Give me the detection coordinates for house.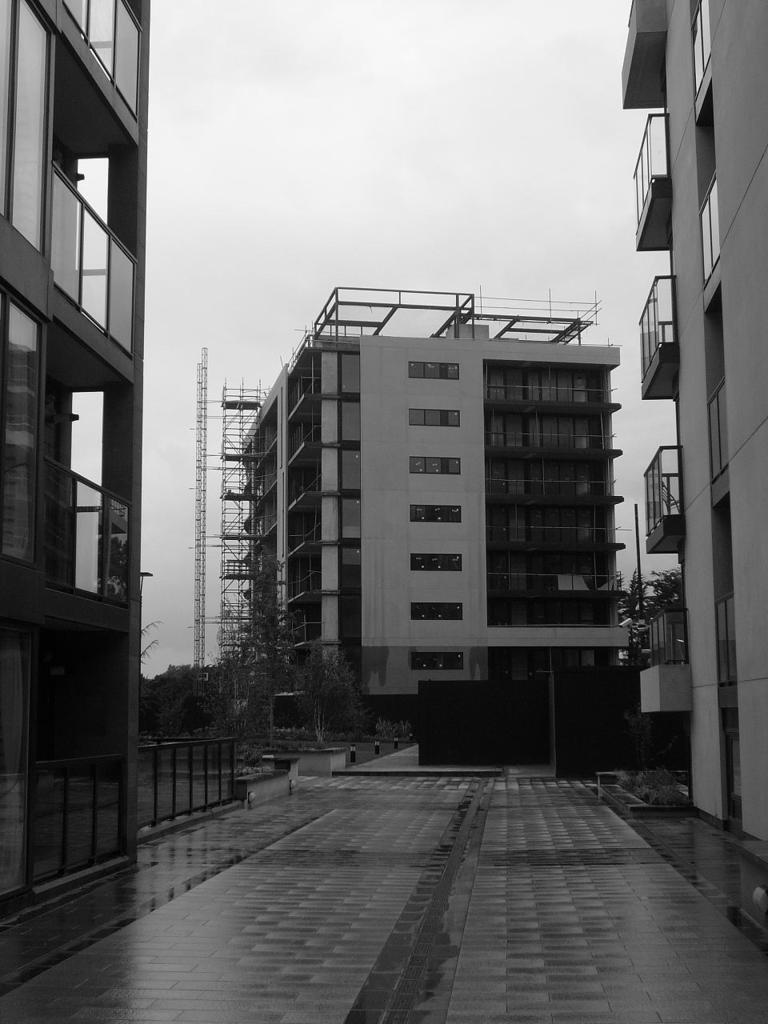
618:0:767:878.
